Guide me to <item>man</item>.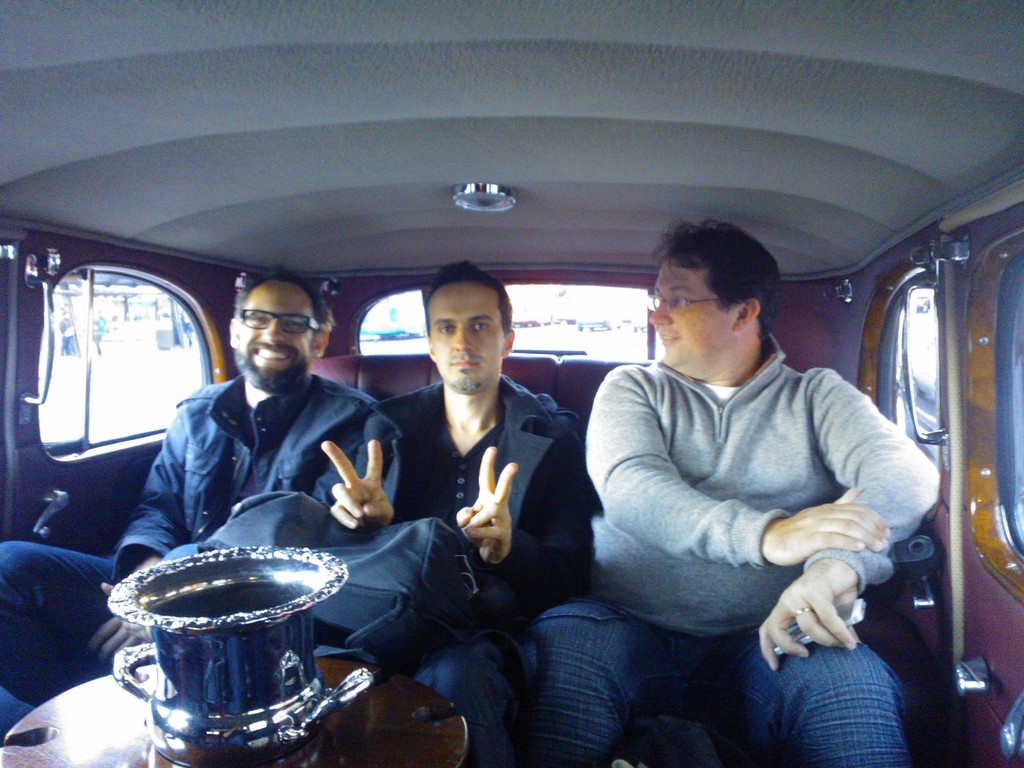
Guidance: locate(160, 258, 605, 767).
